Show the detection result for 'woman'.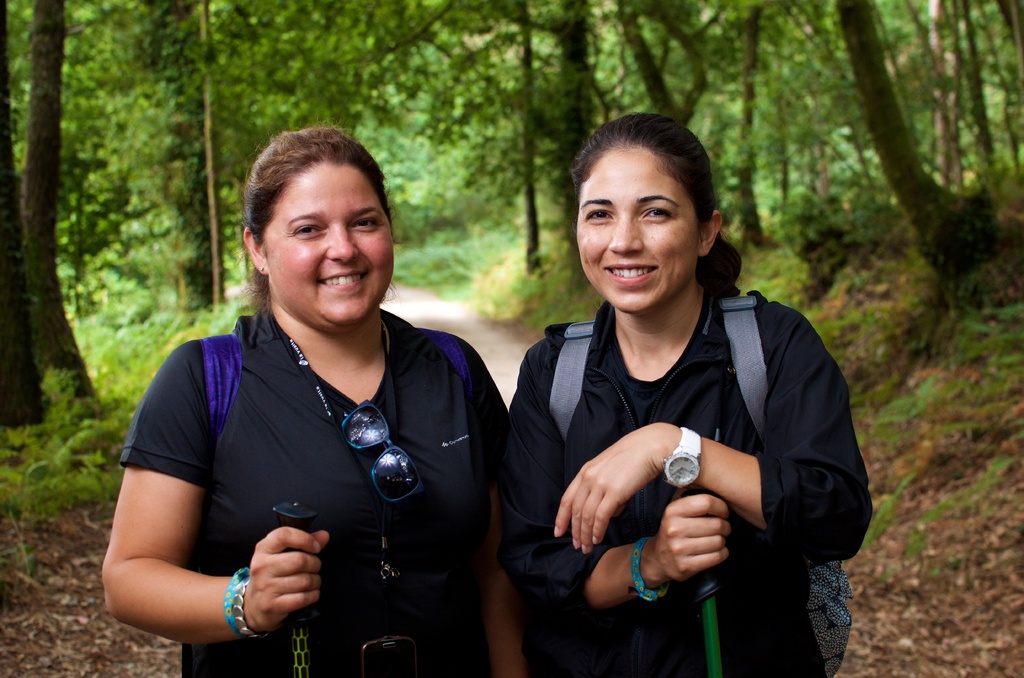
(left=103, top=118, right=525, bottom=677).
